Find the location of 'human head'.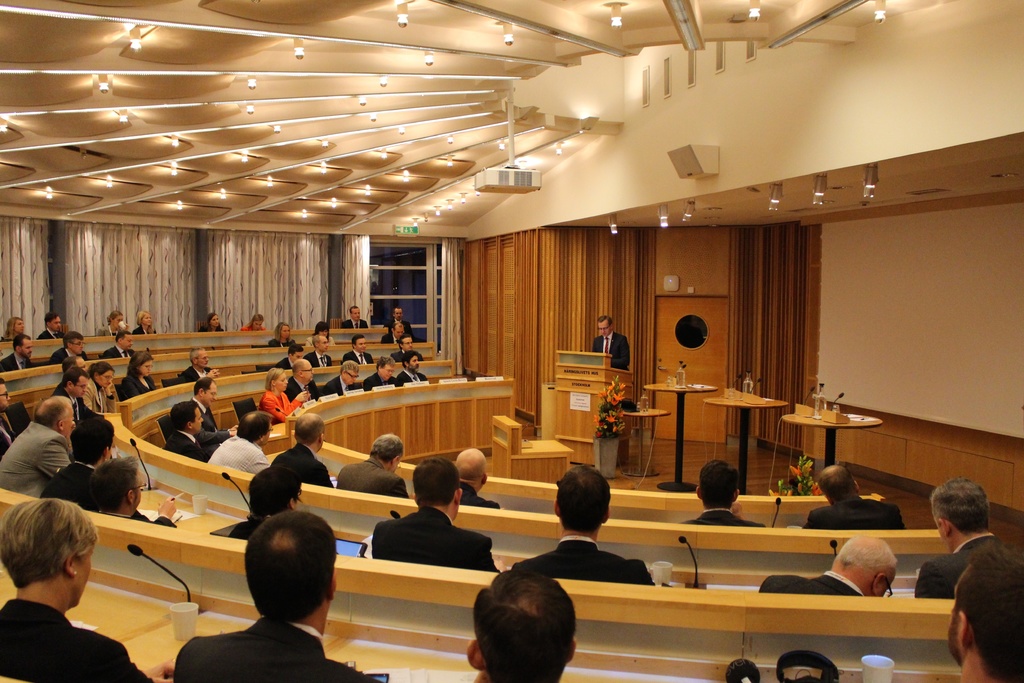
Location: bbox=[61, 354, 83, 368].
